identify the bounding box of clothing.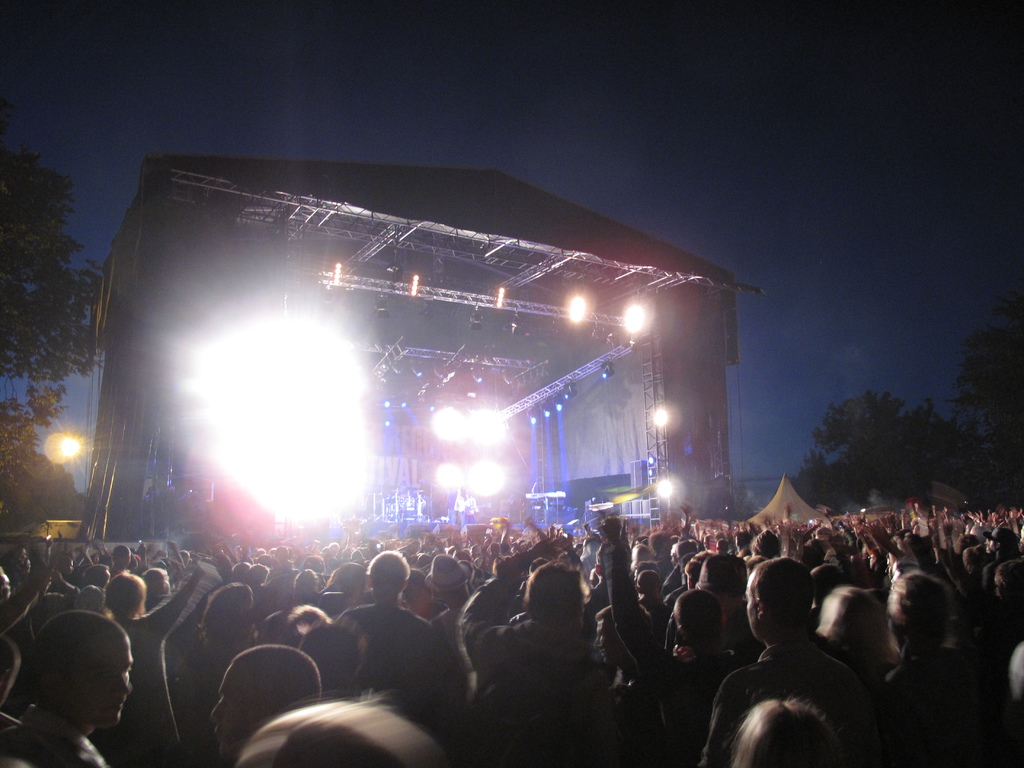
<bbox>694, 637, 874, 762</bbox>.
